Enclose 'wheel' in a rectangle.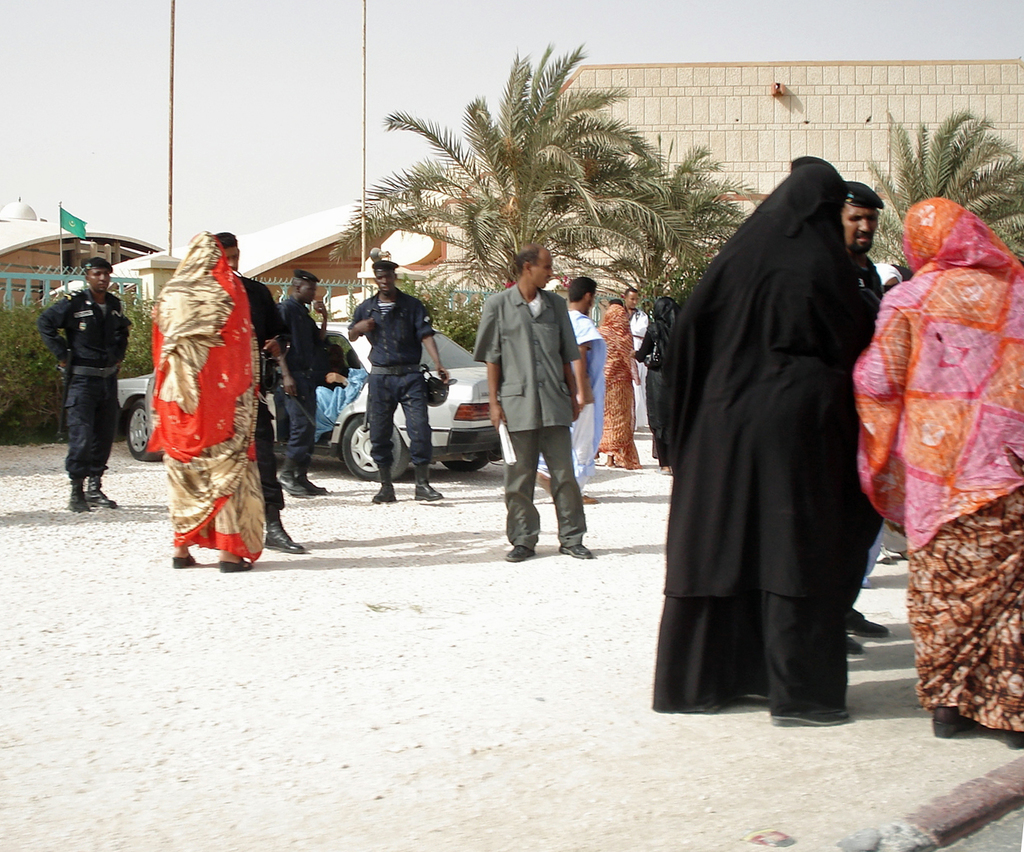
435, 451, 484, 476.
